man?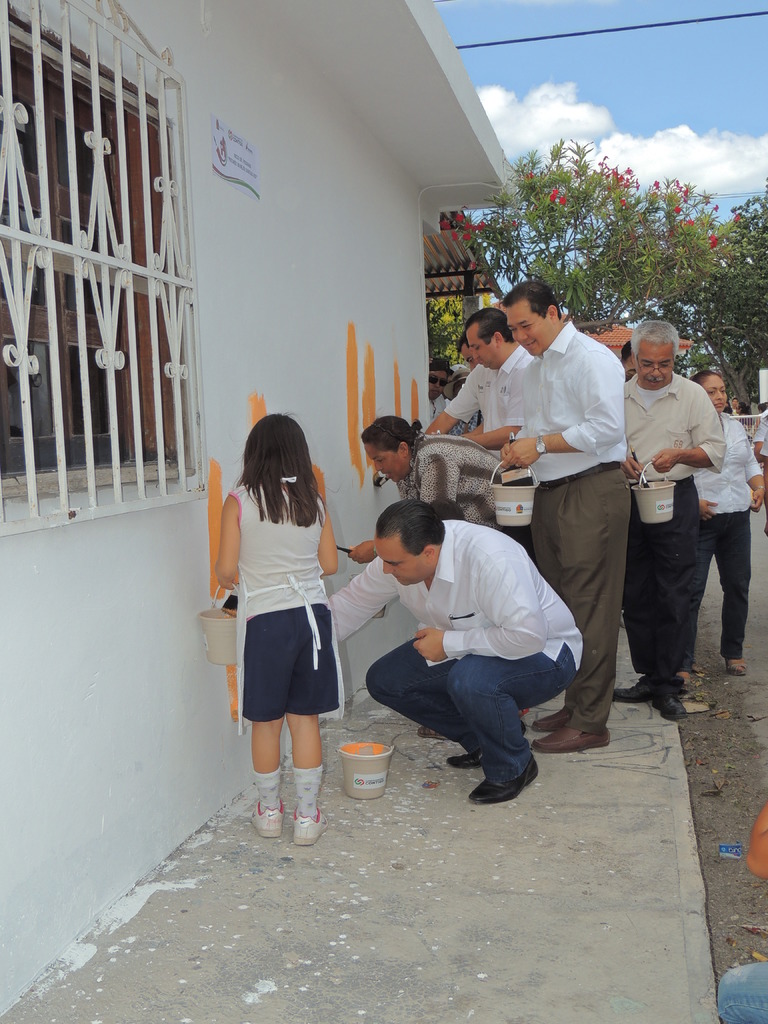
box=[429, 358, 454, 428]
